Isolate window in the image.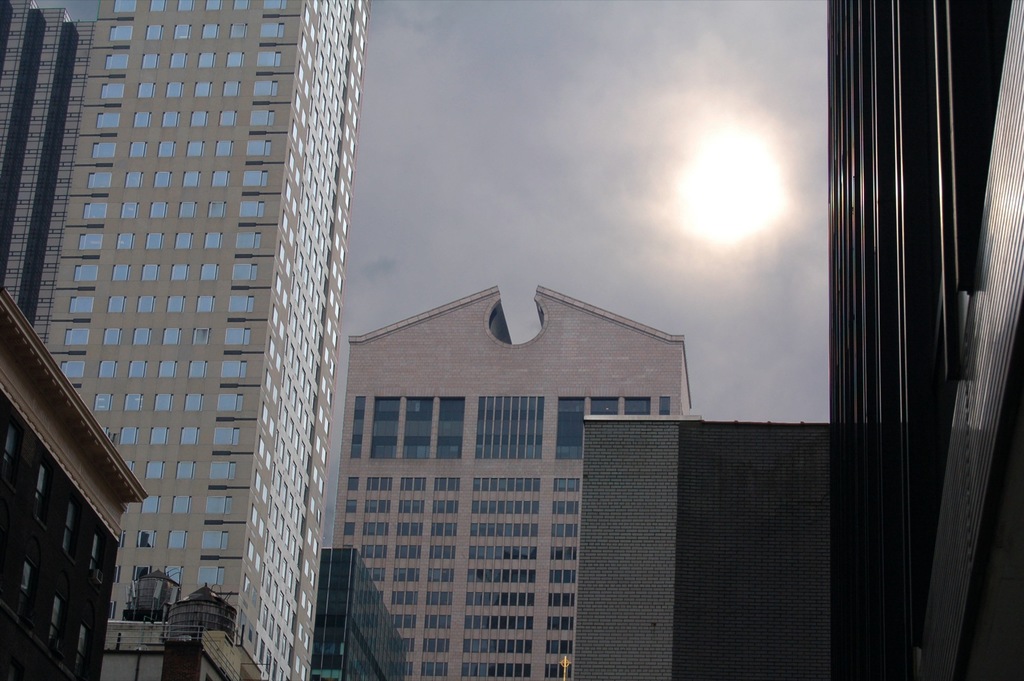
Isolated region: 73 624 97 675.
